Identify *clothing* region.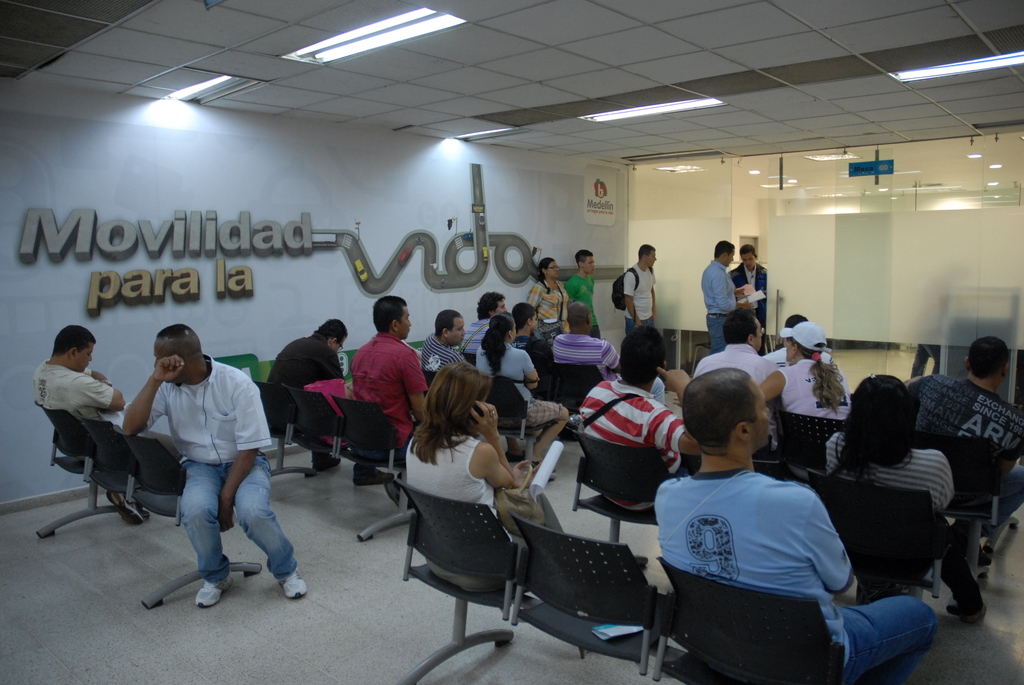
Region: (left=740, top=268, right=774, bottom=335).
